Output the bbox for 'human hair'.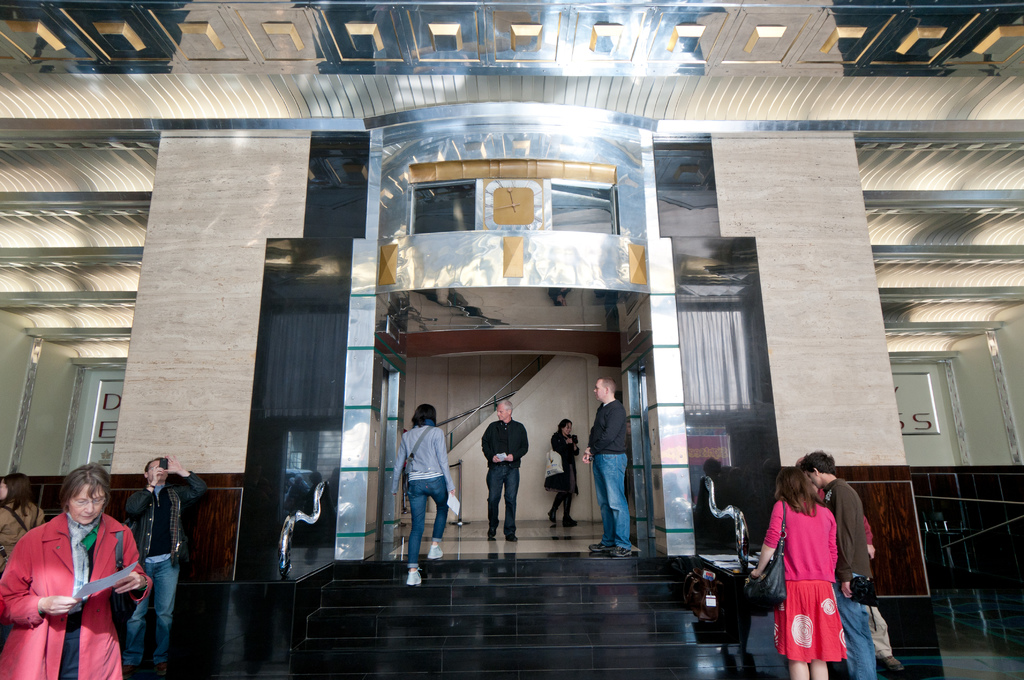
598:376:616:394.
